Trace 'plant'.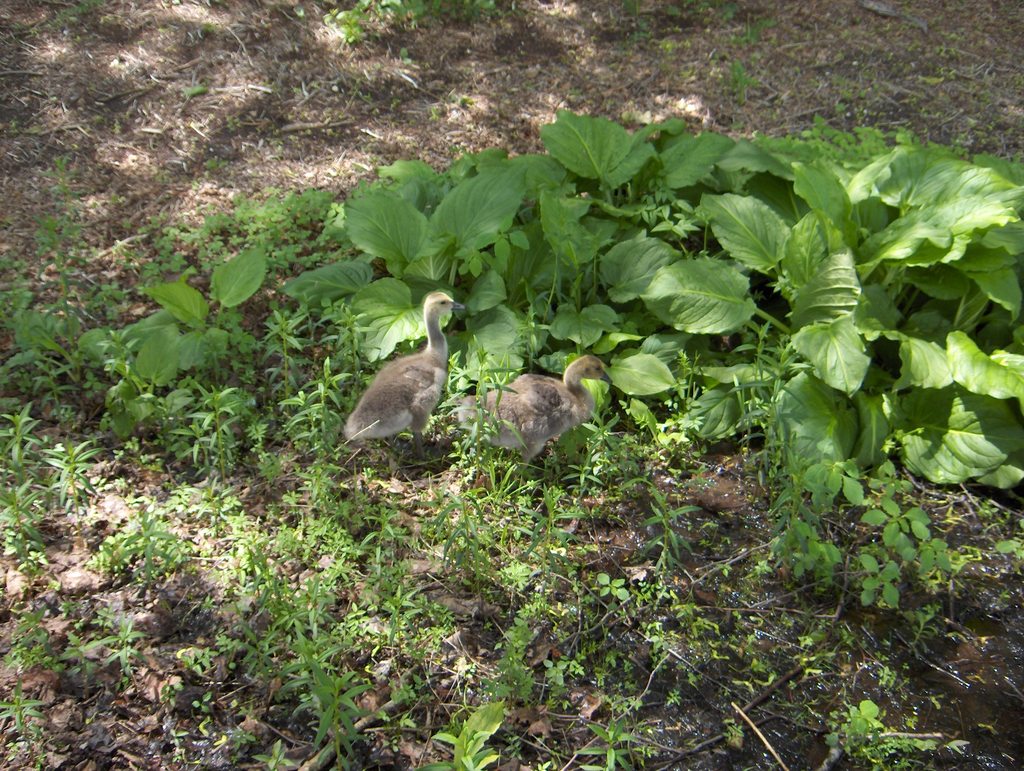
Traced to x1=0, y1=0, x2=114, y2=47.
